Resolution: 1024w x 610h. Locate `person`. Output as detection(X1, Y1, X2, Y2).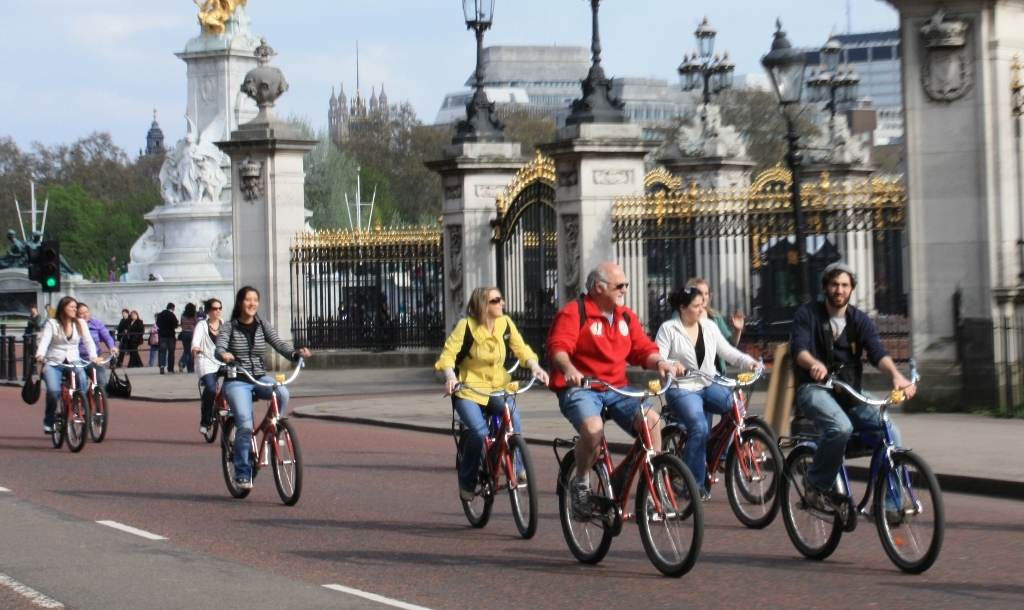
detection(34, 298, 100, 435).
